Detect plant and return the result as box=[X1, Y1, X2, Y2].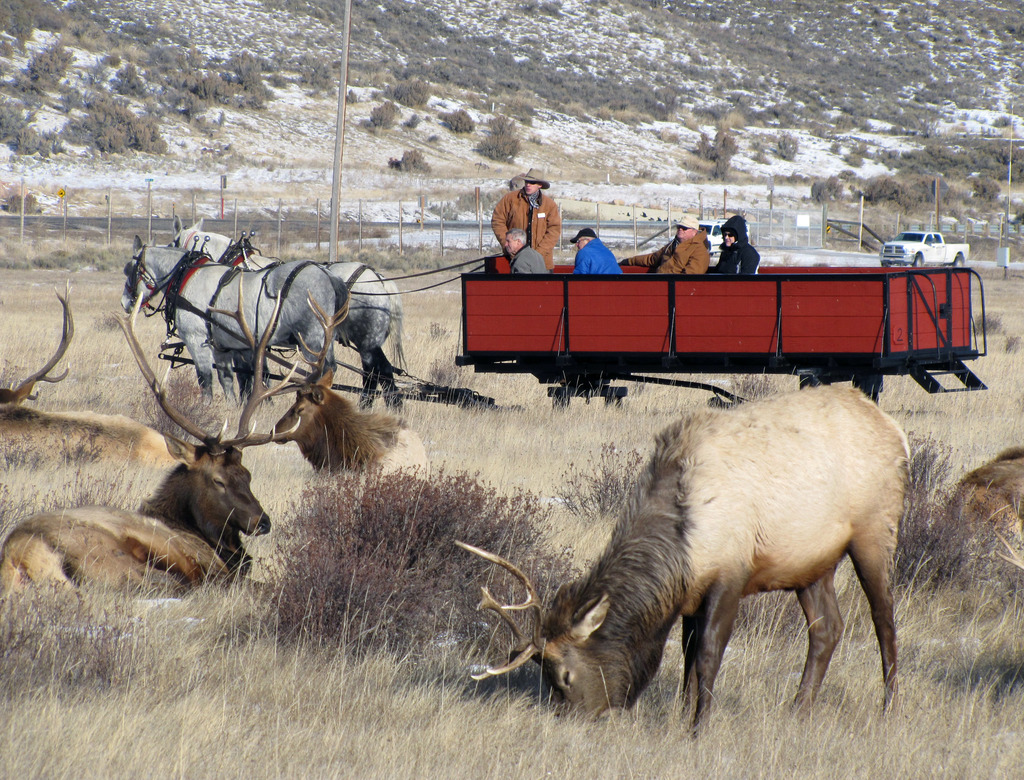
box=[259, 51, 351, 95].
